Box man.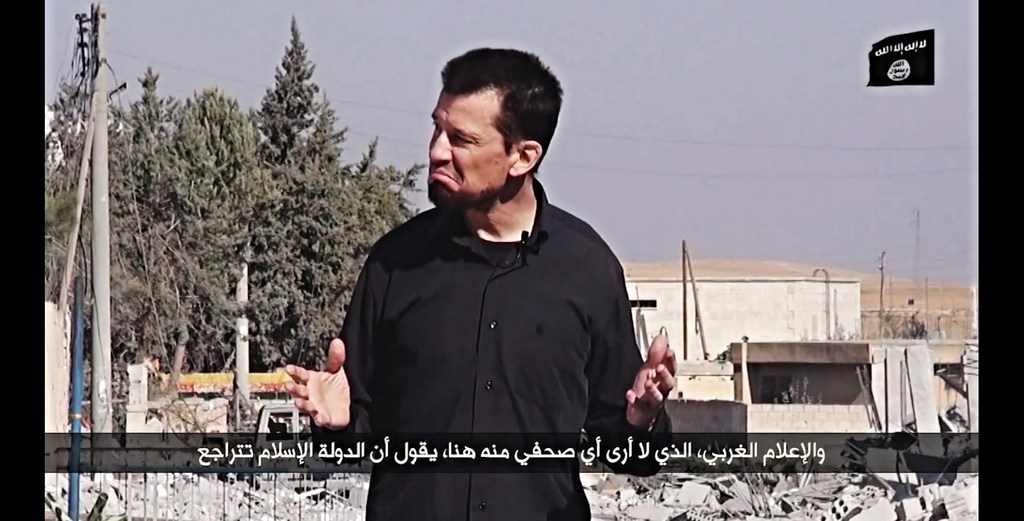
<region>282, 44, 678, 520</region>.
